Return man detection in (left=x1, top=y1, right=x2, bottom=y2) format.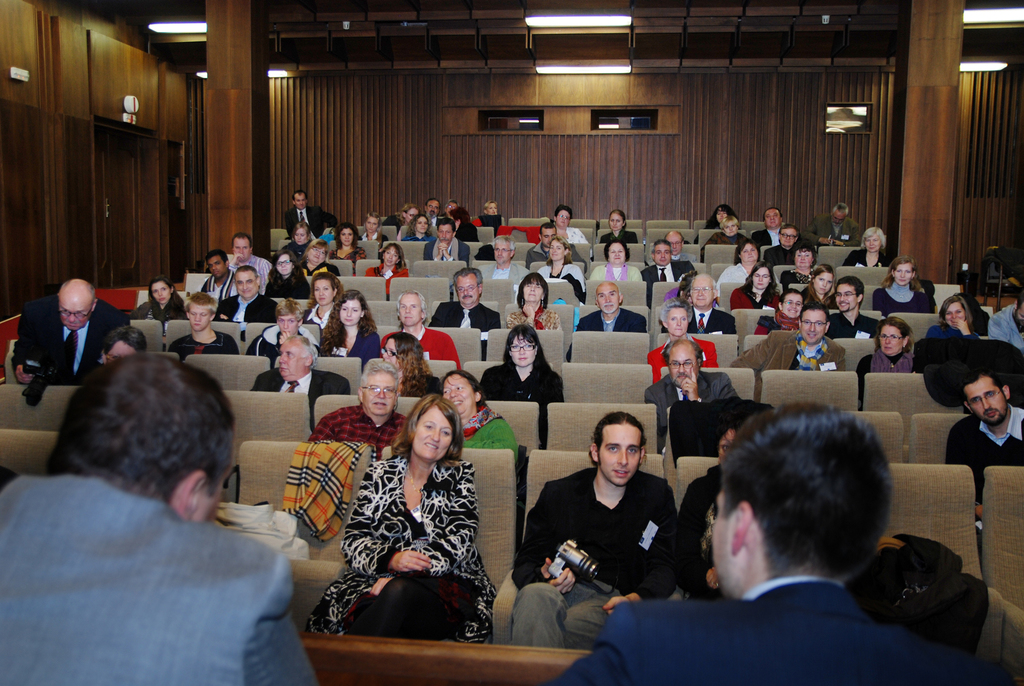
(left=227, top=231, right=275, bottom=295).
